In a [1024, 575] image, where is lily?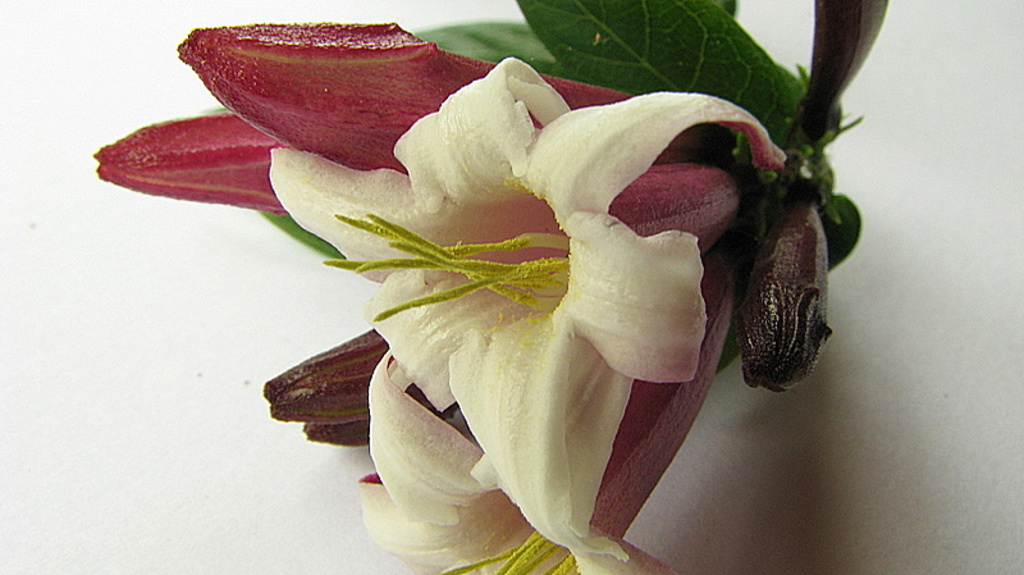
(left=266, top=54, right=788, bottom=551).
